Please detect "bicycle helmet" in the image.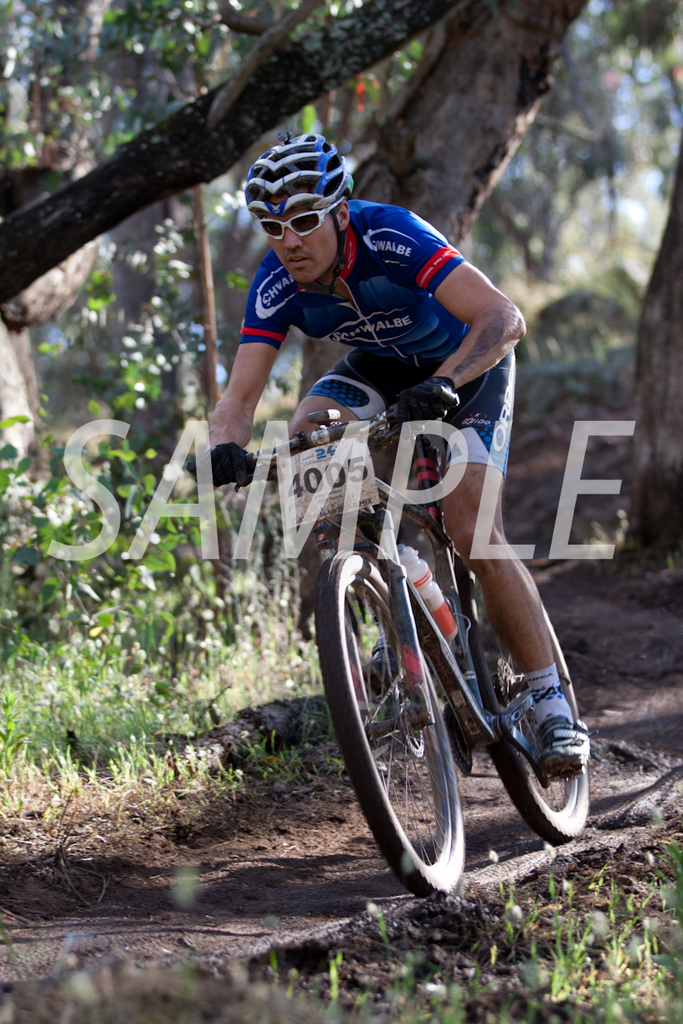
{"left": 245, "top": 131, "right": 351, "bottom": 211}.
